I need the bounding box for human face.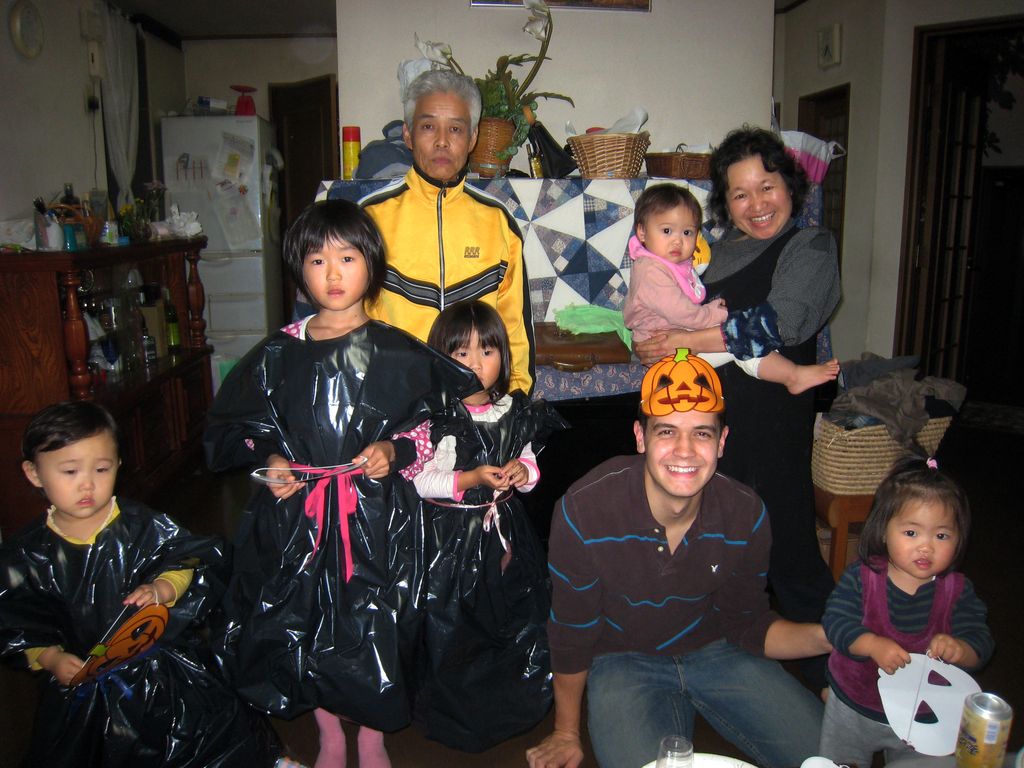
Here it is: x1=649, y1=204, x2=696, y2=265.
